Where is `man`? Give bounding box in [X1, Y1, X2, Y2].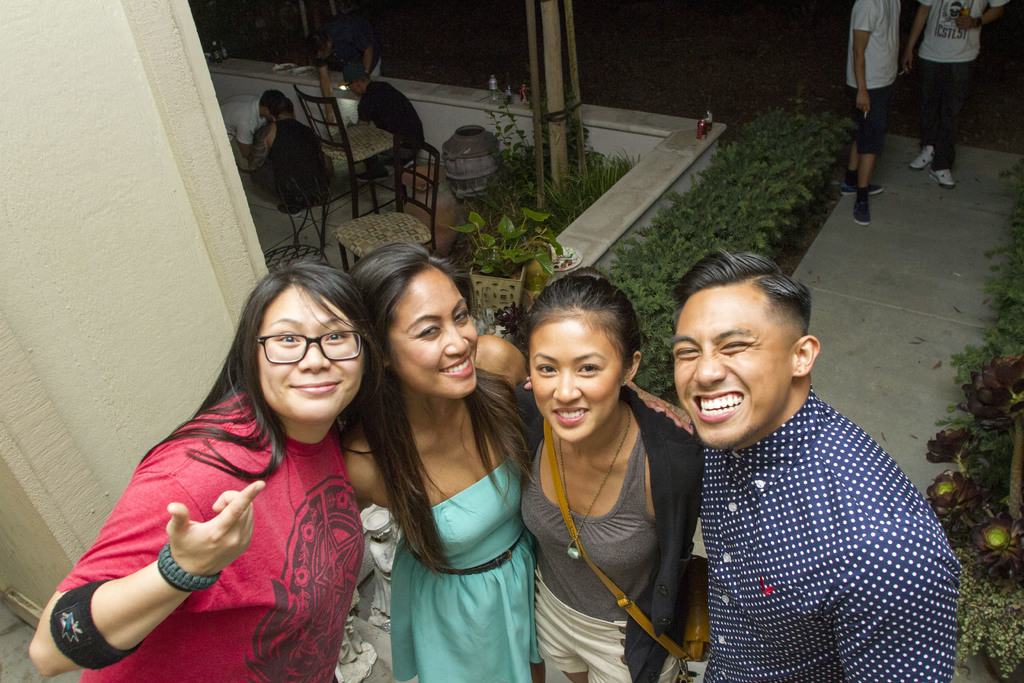
[623, 241, 976, 676].
